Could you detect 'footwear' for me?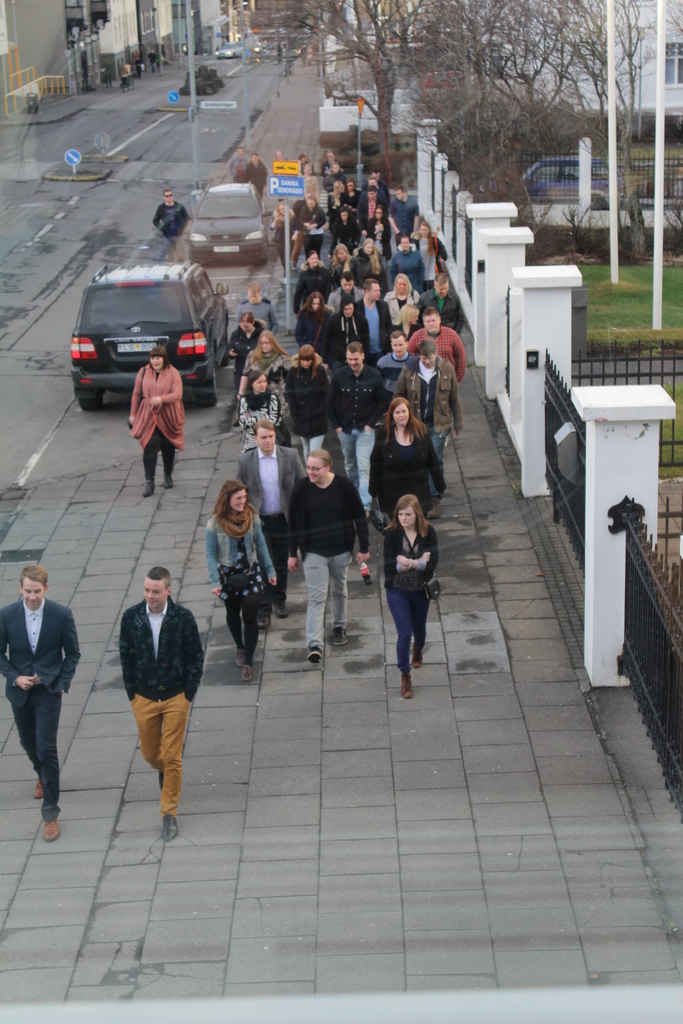
Detection result: <region>271, 600, 290, 620</region>.
